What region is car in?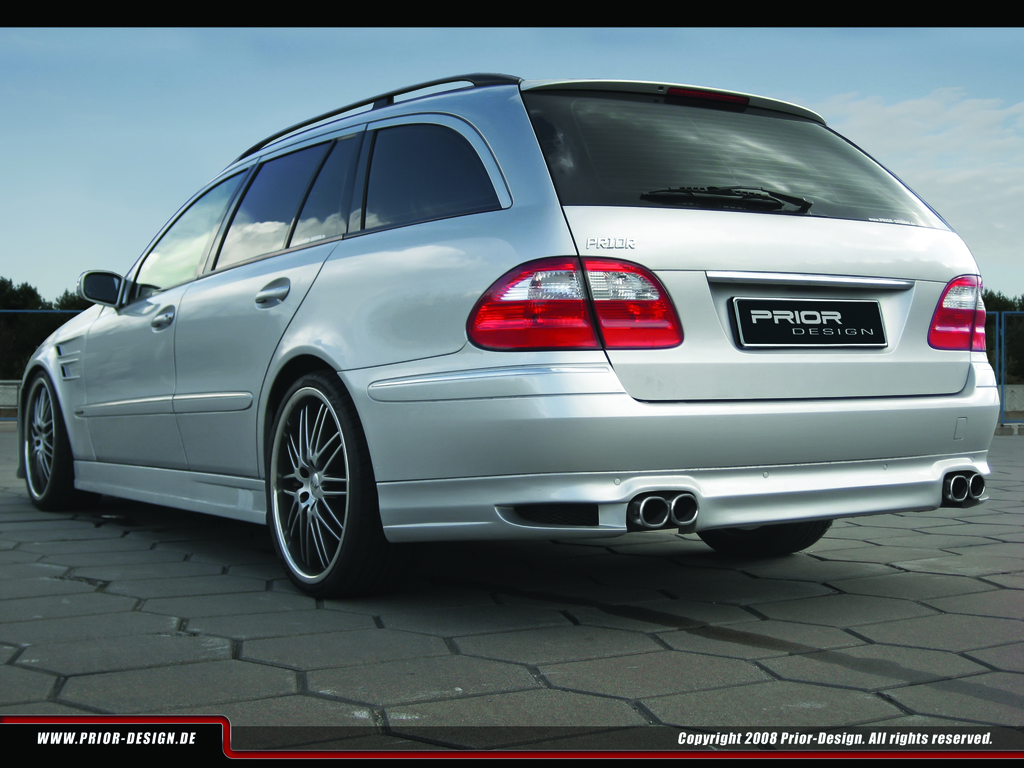
bbox=(17, 72, 1002, 604).
